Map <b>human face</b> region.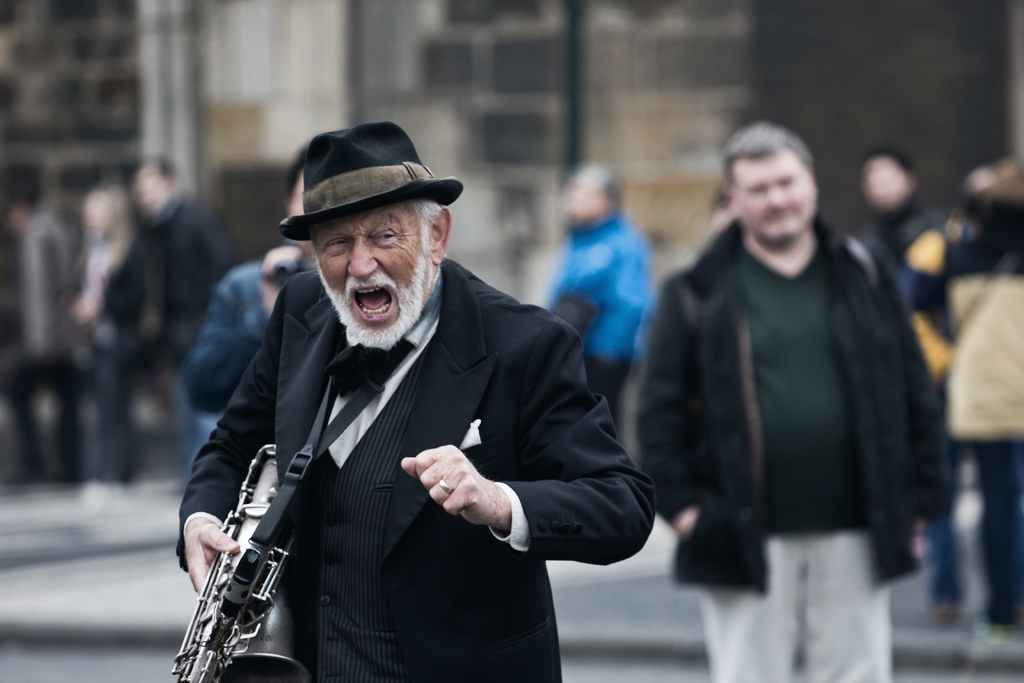
Mapped to box(312, 203, 425, 331).
